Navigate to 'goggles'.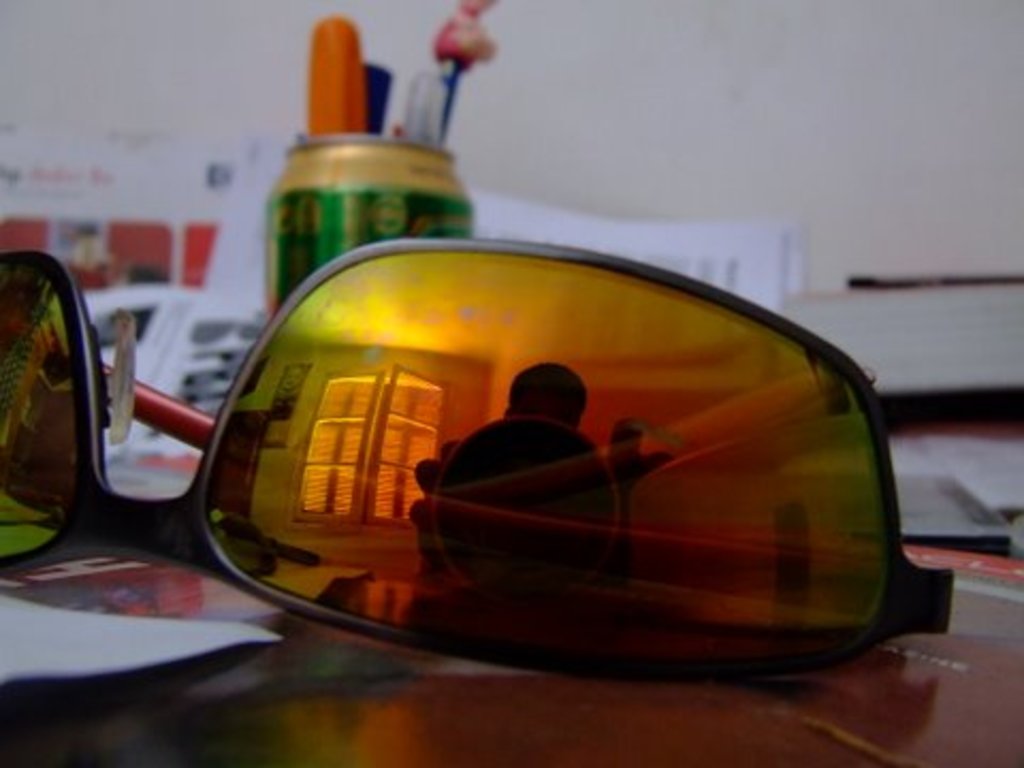
Navigation target: box(0, 245, 971, 659).
